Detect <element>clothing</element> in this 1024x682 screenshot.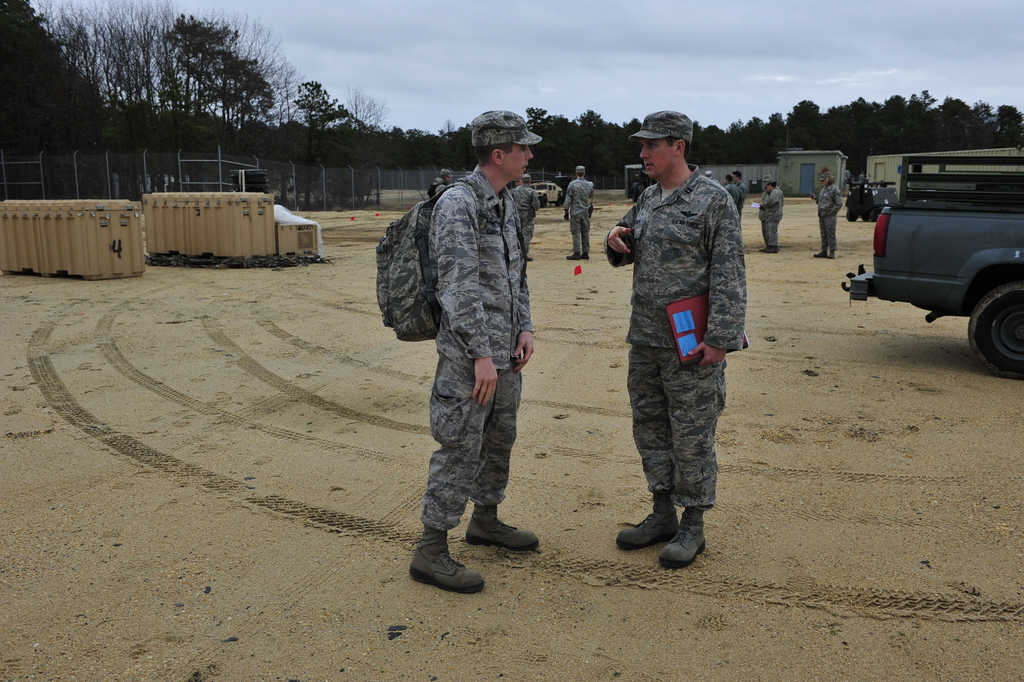
Detection: {"left": 561, "top": 175, "right": 592, "bottom": 255}.
